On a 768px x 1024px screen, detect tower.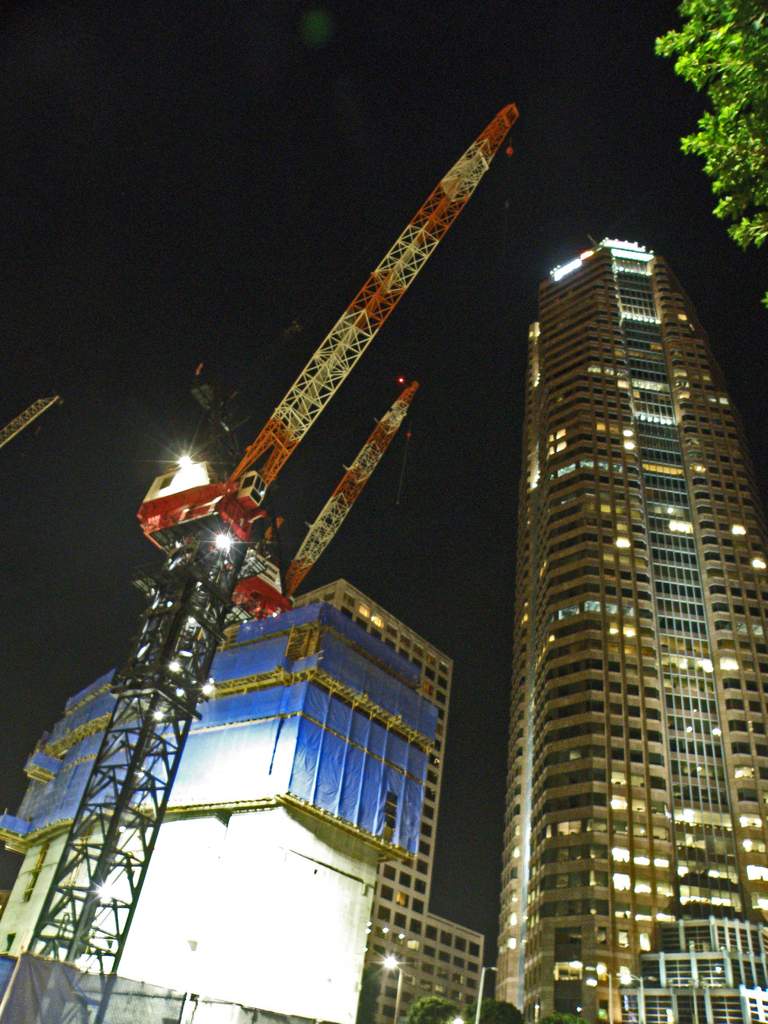
pyautogui.locateOnScreen(0, 102, 527, 1021).
